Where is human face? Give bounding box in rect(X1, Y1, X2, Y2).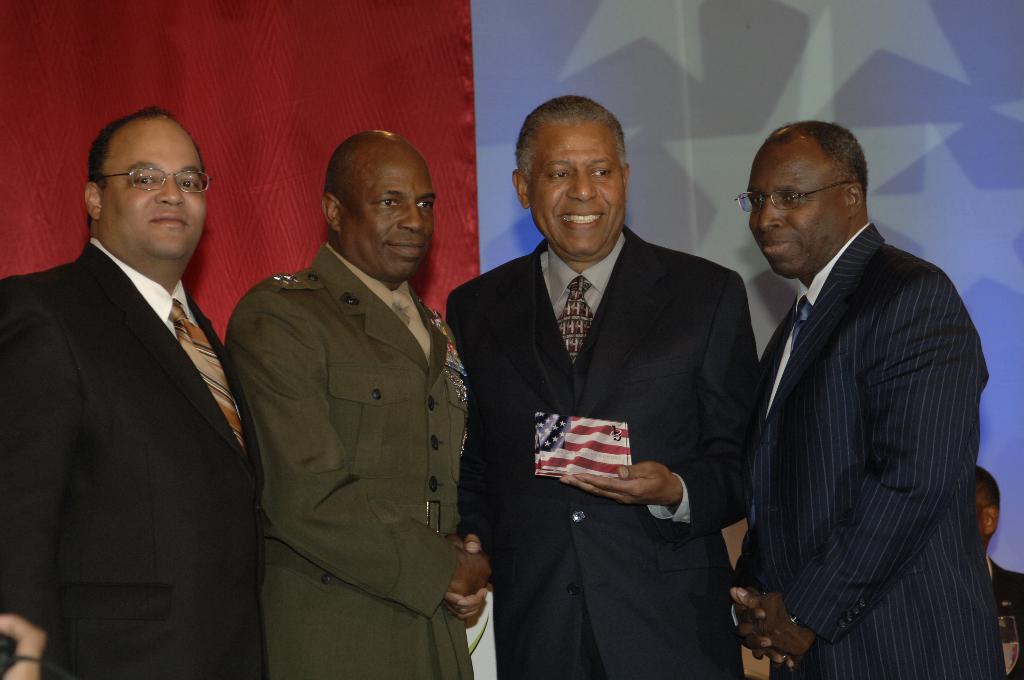
rect(331, 147, 433, 279).
